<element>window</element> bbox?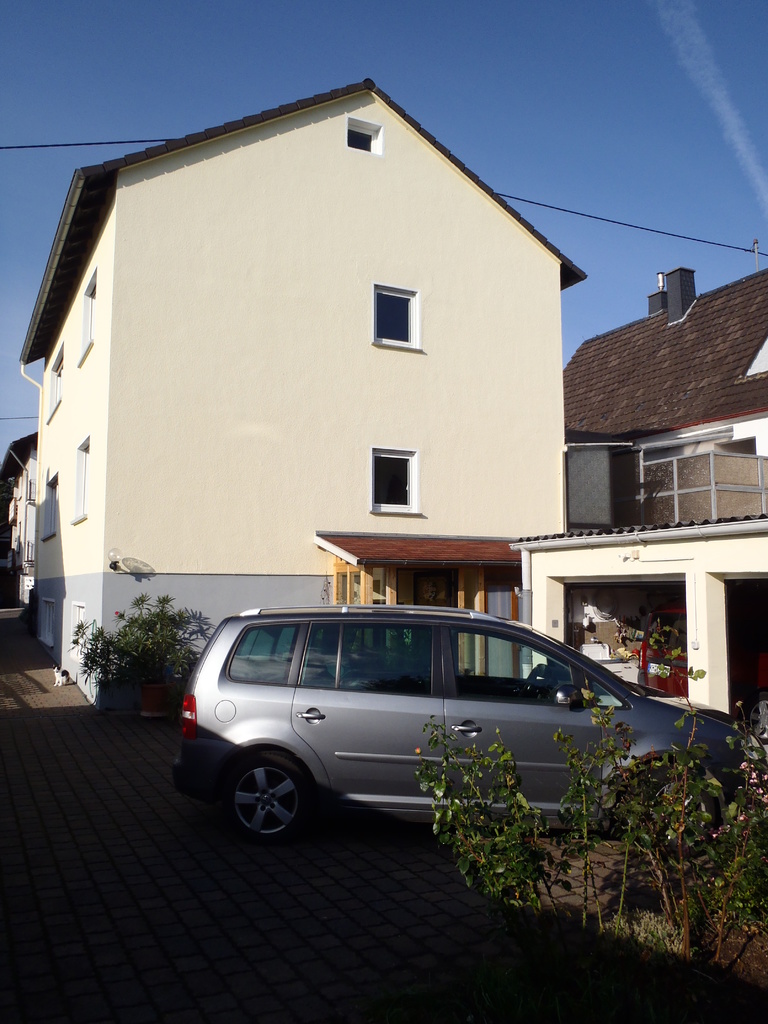
l=40, t=473, r=56, b=545
